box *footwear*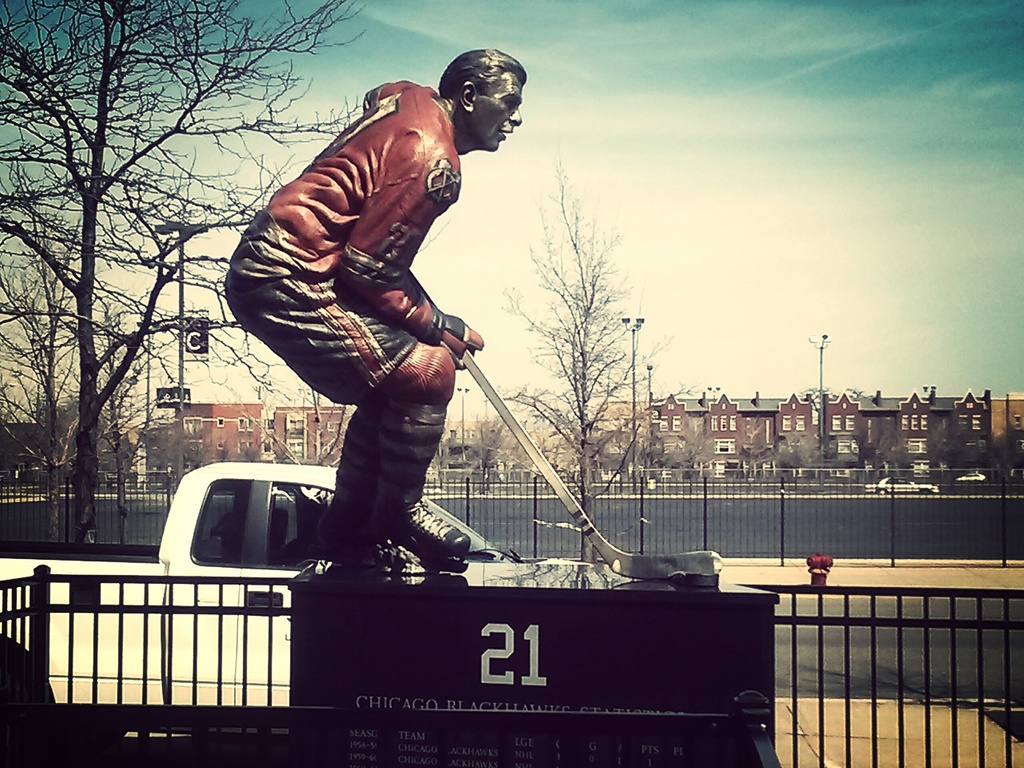
402/492/475/555
